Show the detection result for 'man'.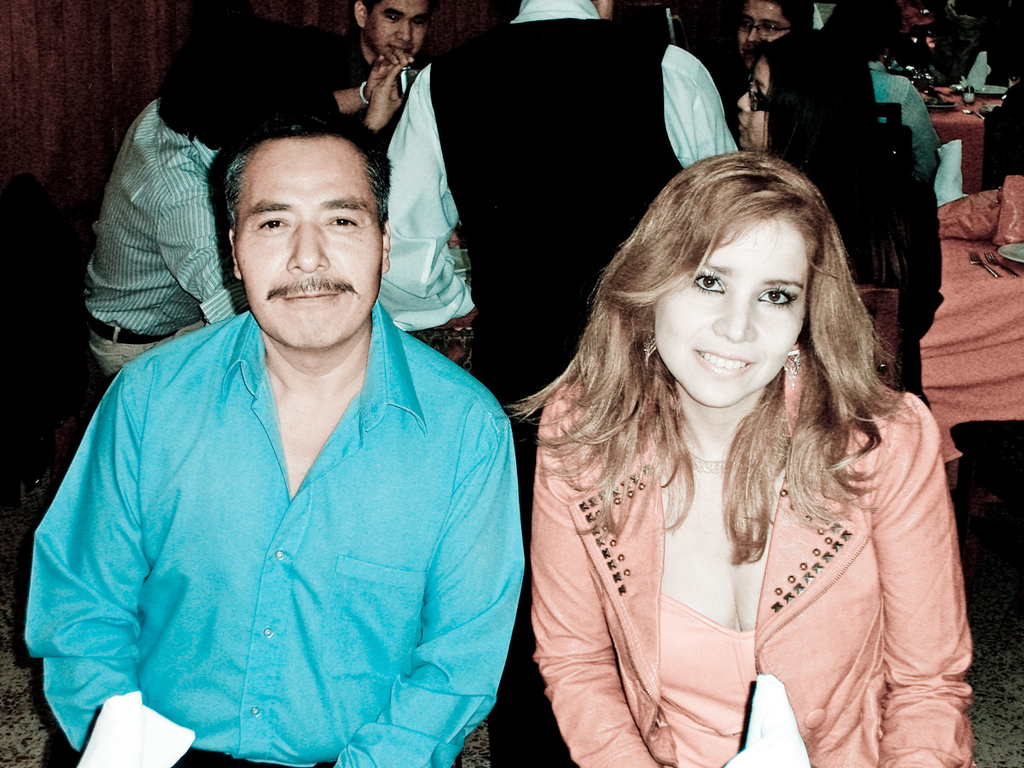
crop(384, 0, 742, 767).
